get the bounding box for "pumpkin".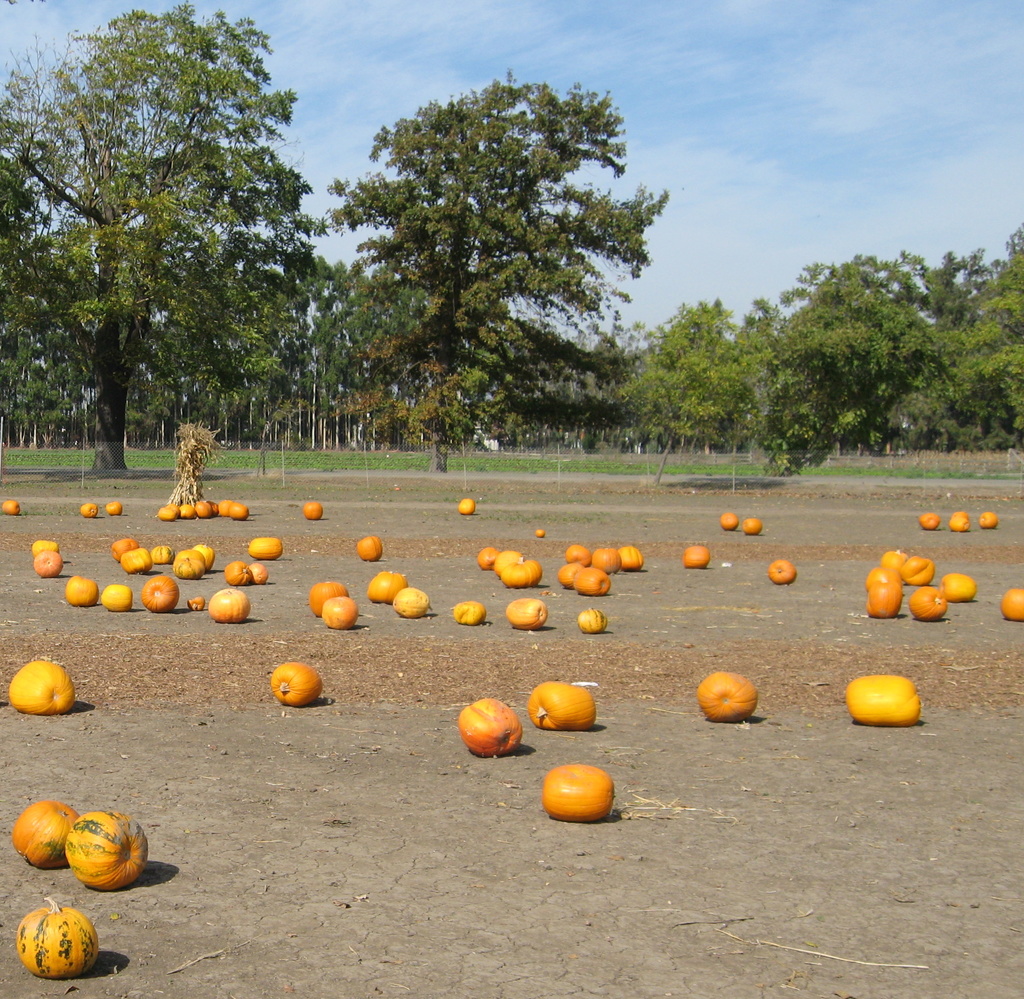
<bbox>476, 543, 499, 571</bbox>.
